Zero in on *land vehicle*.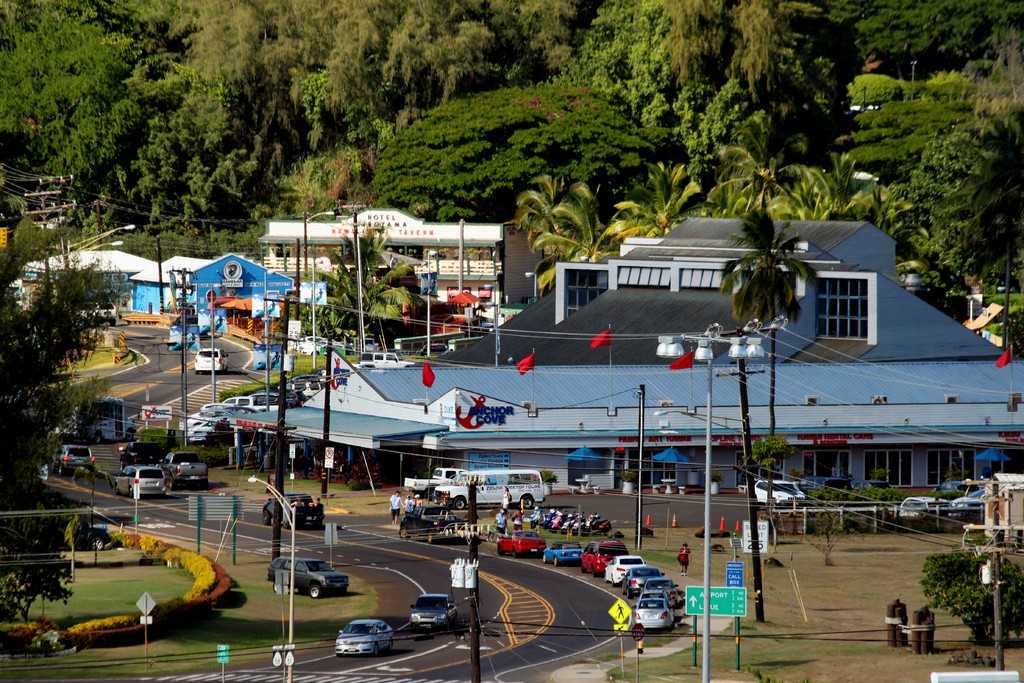
Zeroed in: 52, 444, 93, 474.
